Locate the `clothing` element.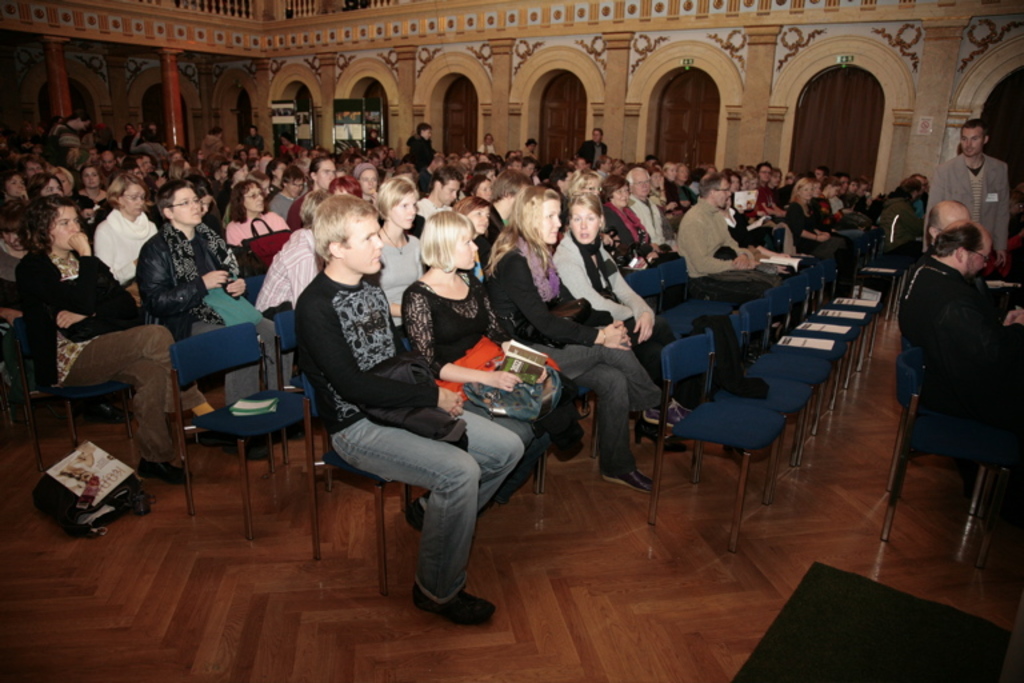
Element bbox: 396,259,644,478.
